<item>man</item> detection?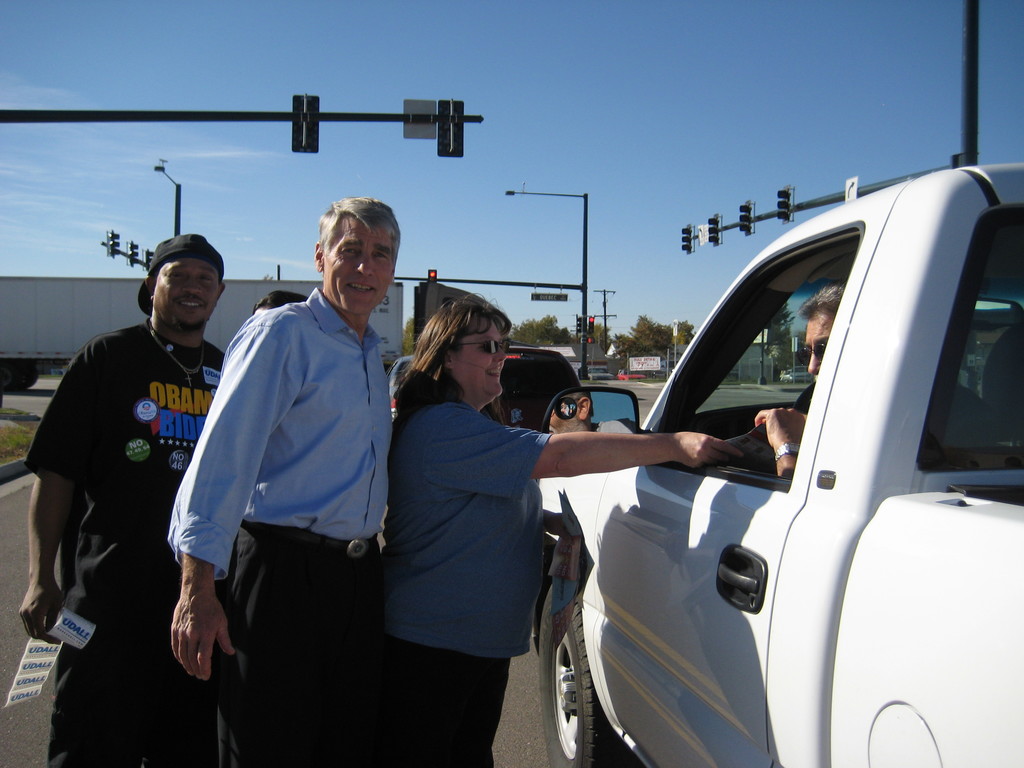
[173,193,412,735]
